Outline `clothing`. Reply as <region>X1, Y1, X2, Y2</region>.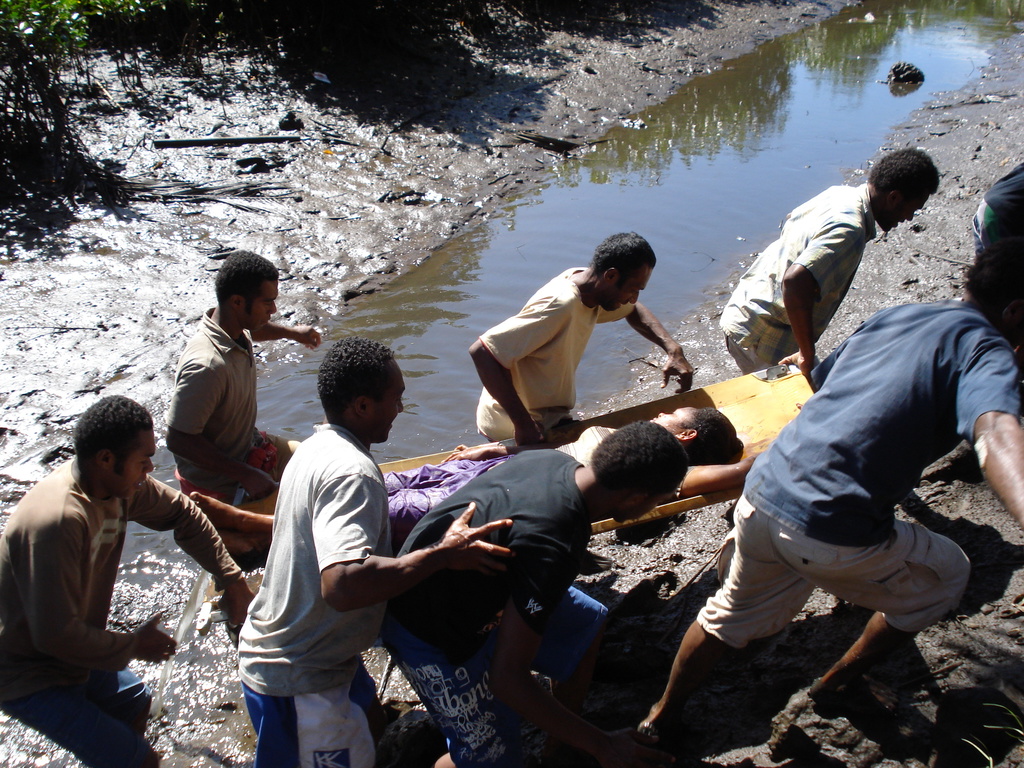
<region>227, 421, 398, 767</region>.
